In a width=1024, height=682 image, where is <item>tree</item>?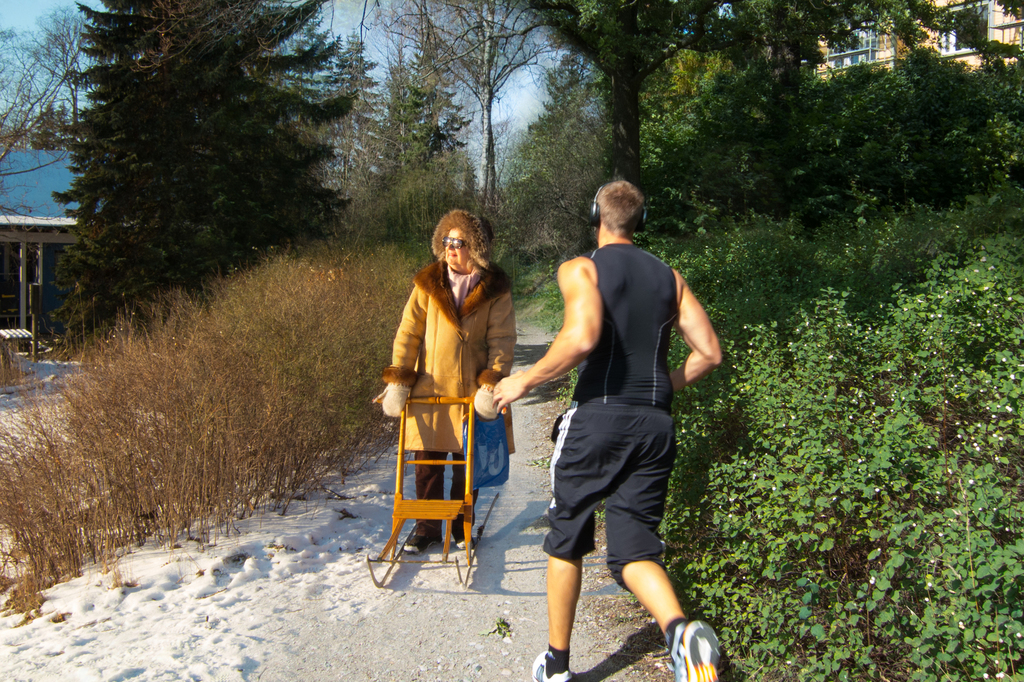
[520,0,874,193].
